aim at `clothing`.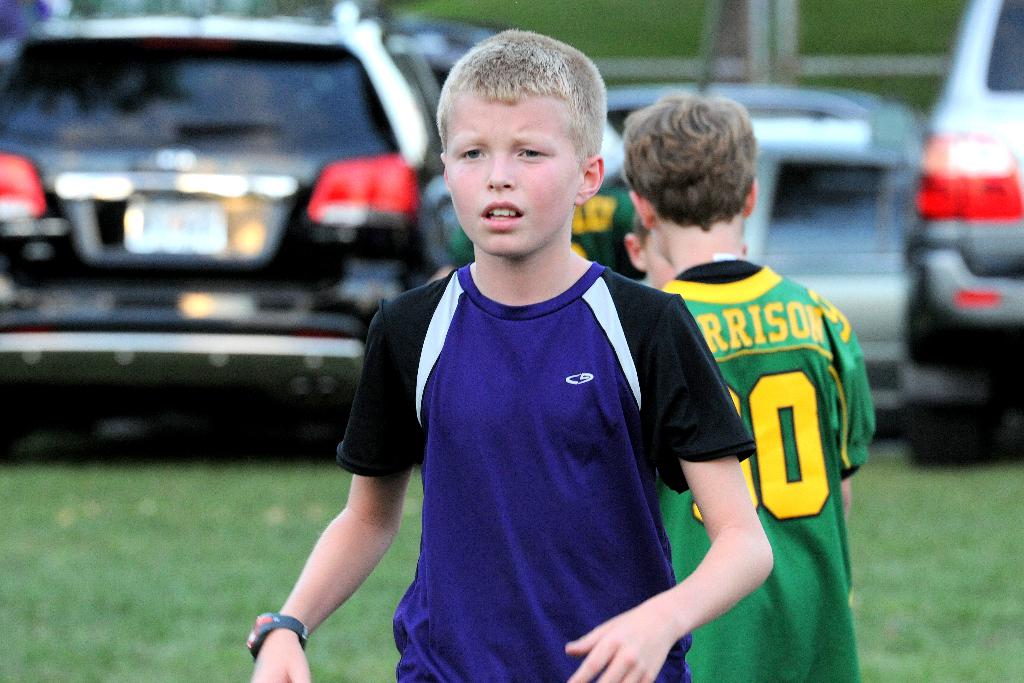
Aimed at 365 221 743 675.
